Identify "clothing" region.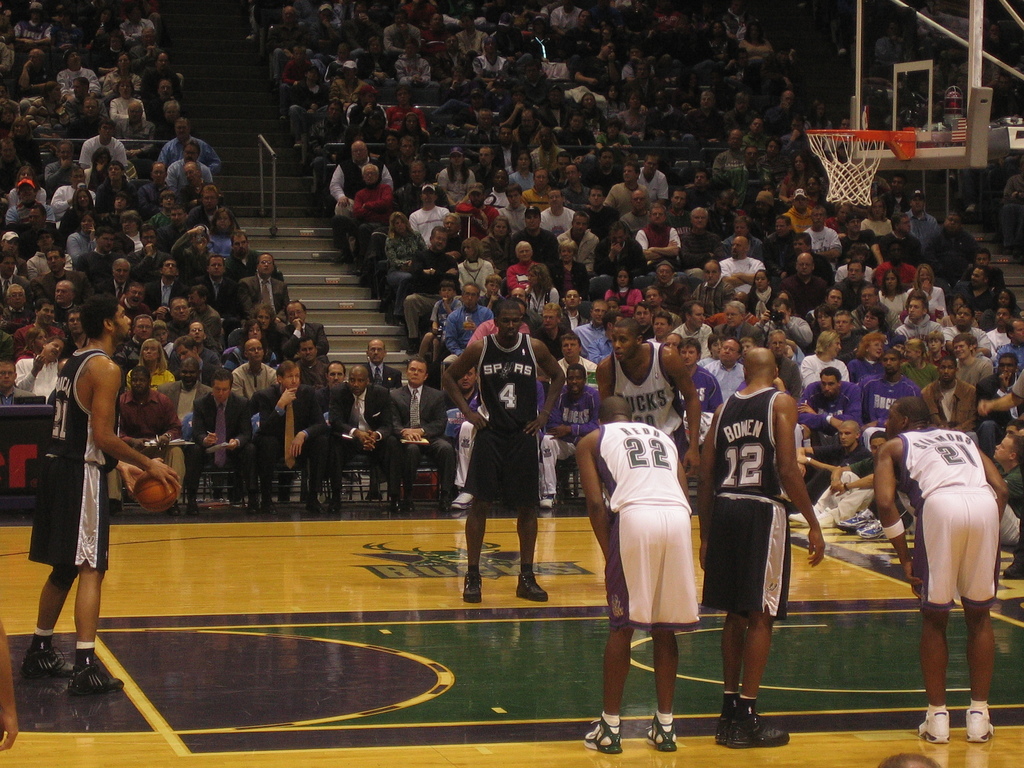
Region: x1=598, y1=417, x2=705, y2=628.
